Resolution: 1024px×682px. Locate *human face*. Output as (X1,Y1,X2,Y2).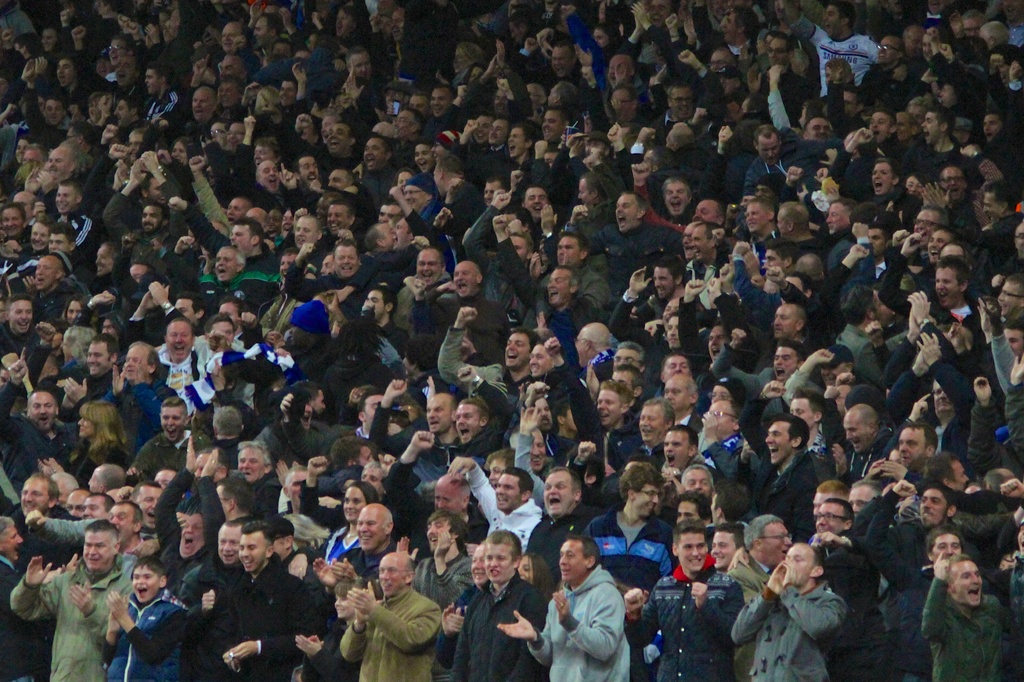
(652,264,674,301).
